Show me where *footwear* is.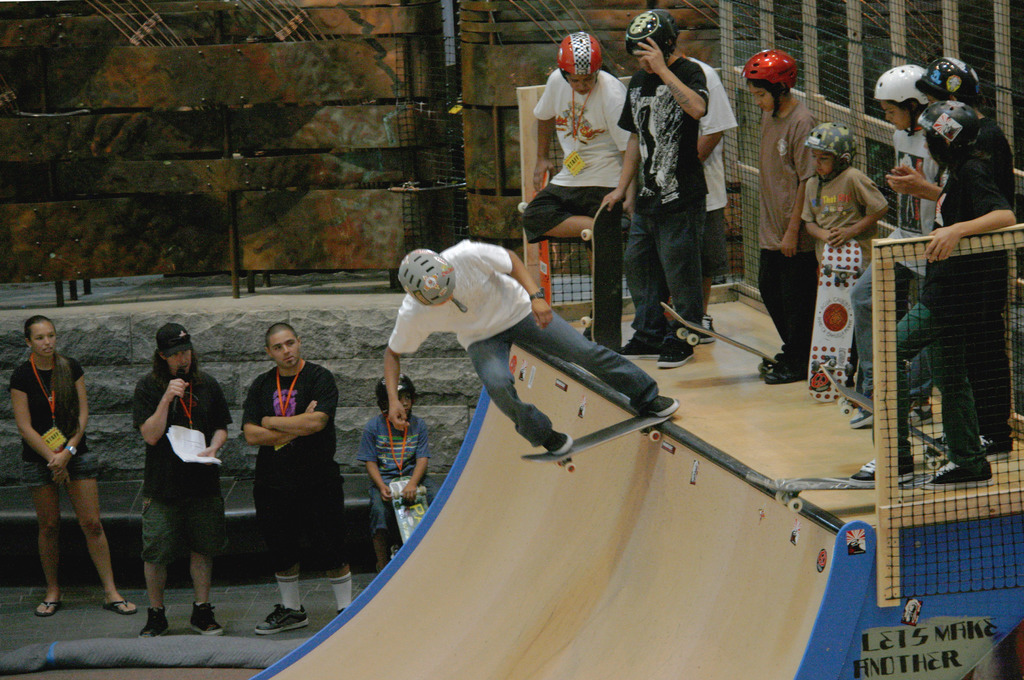
*footwear* is at rect(659, 340, 694, 370).
